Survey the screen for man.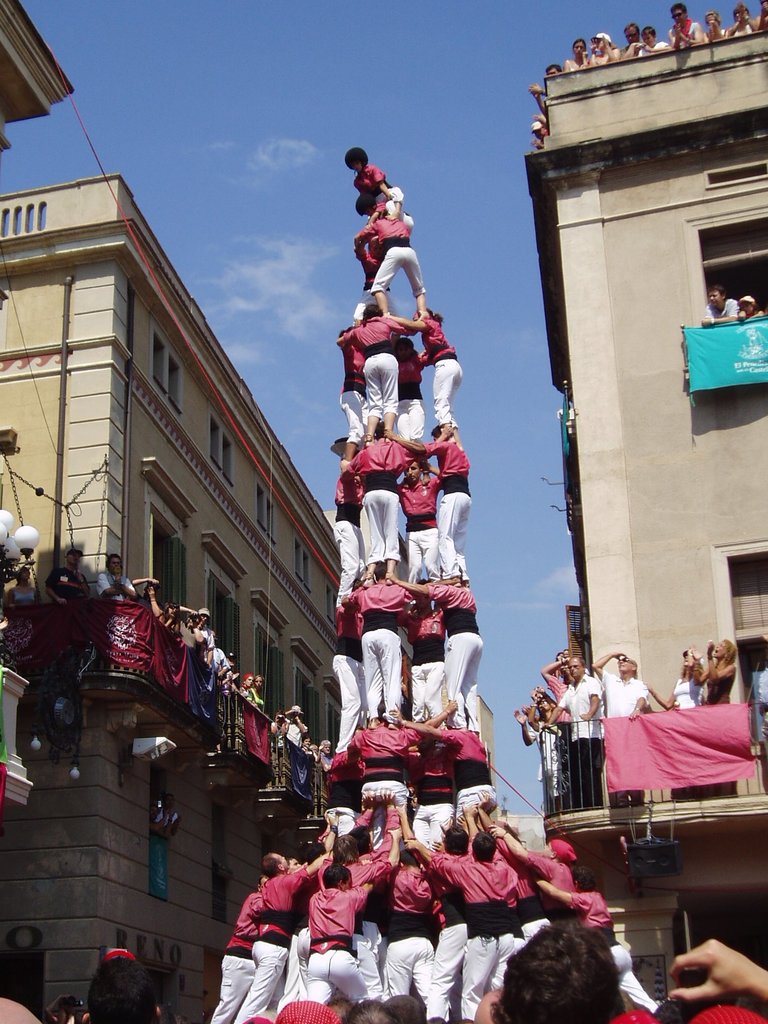
Survey found: pyautogui.locateOnScreen(156, 794, 182, 837).
